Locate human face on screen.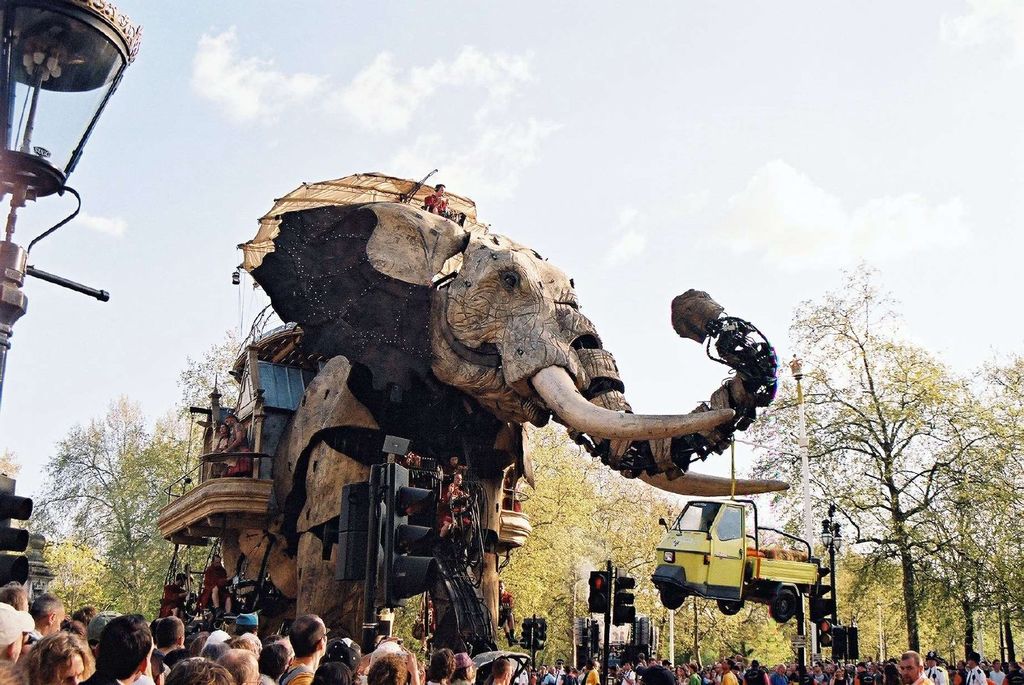
On screen at x1=901, y1=658, x2=916, y2=684.
